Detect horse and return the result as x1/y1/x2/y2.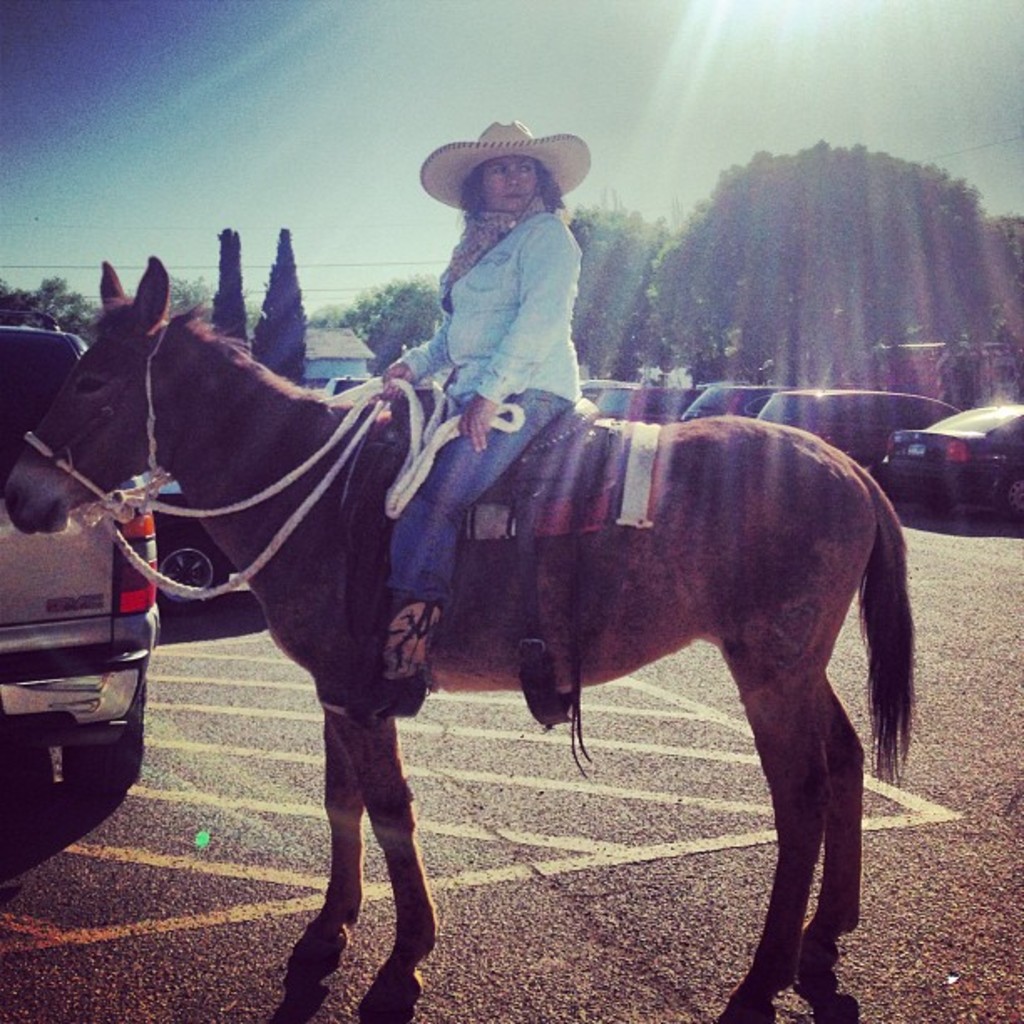
3/258/917/1022.
